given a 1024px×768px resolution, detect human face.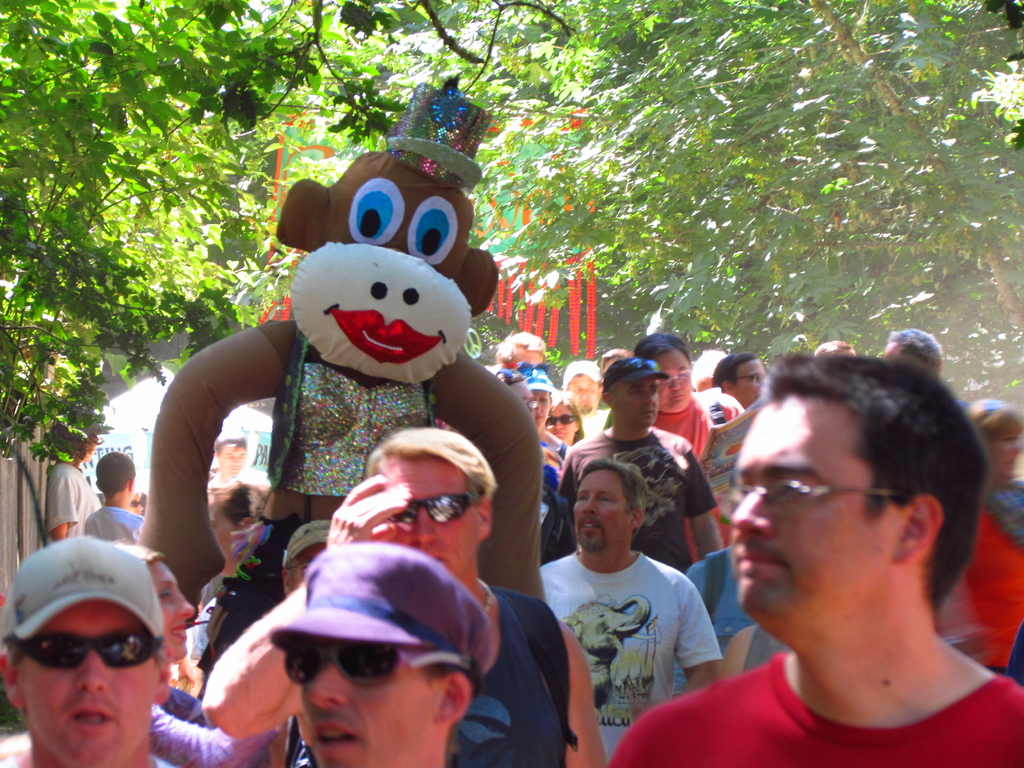
[150,561,196,663].
